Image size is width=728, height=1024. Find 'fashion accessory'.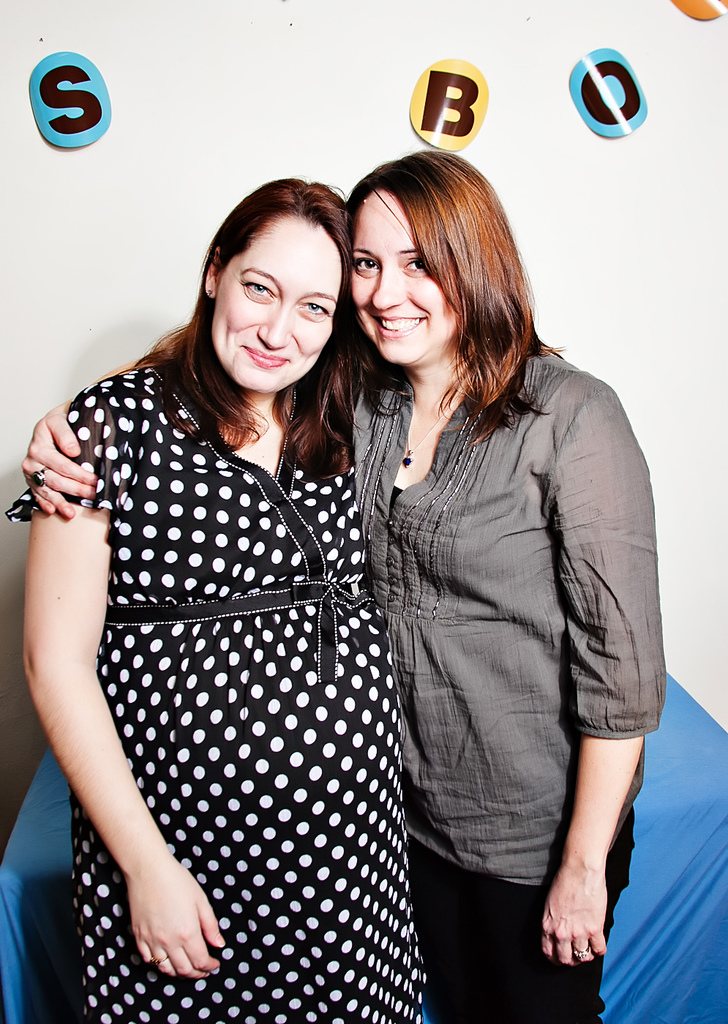
{"x1": 571, "y1": 945, "x2": 590, "y2": 960}.
